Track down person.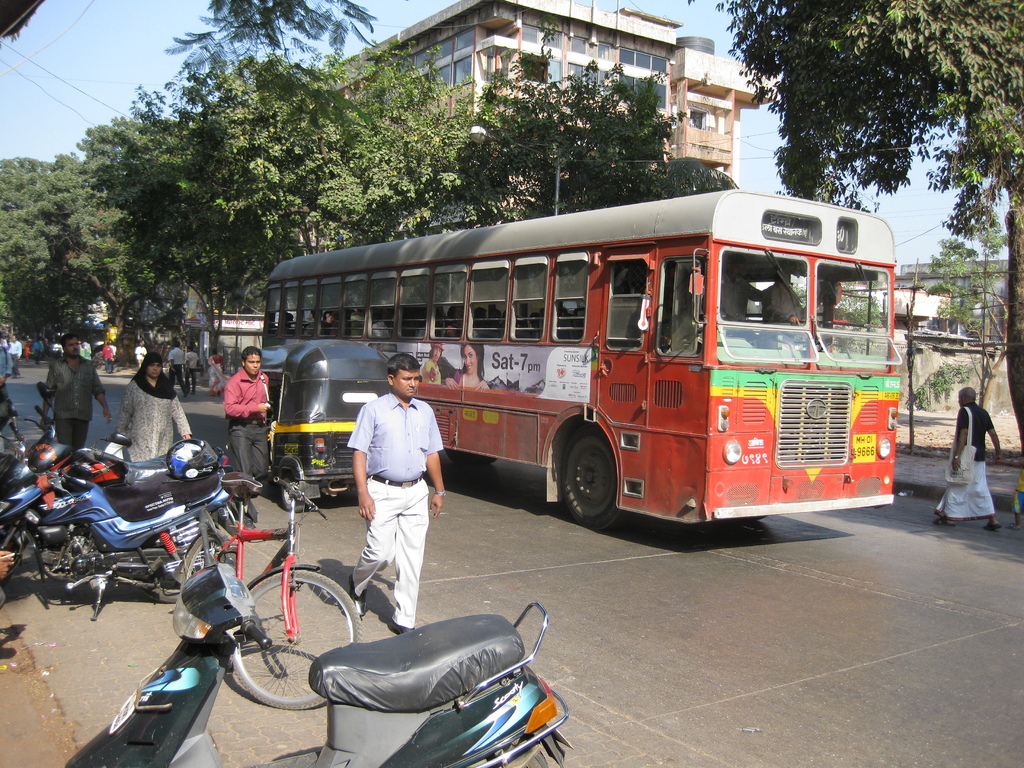
Tracked to select_region(218, 346, 271, 488).
